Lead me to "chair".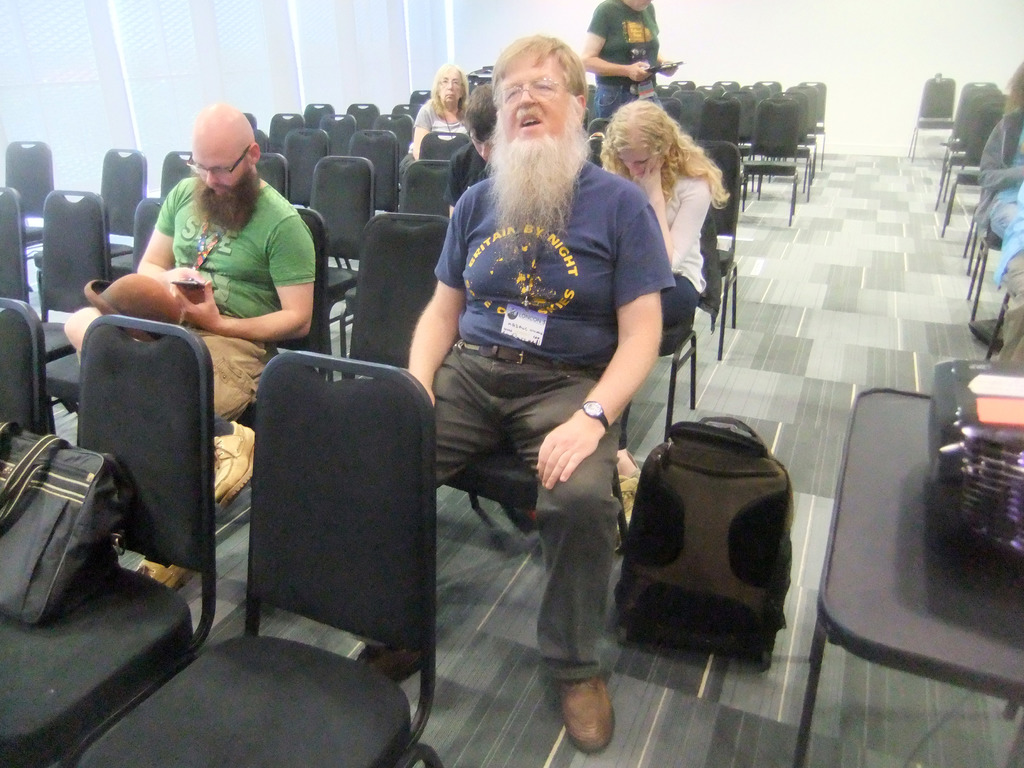
Lead to <bbox>718, 79, 741, 100</bbox>.
